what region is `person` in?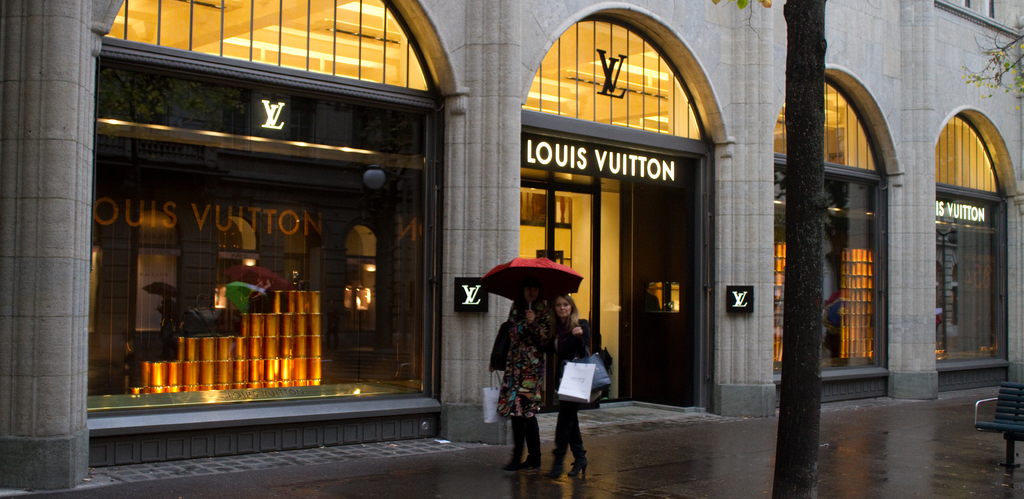
x1=494 y1=282 x2=555 y2=471.
